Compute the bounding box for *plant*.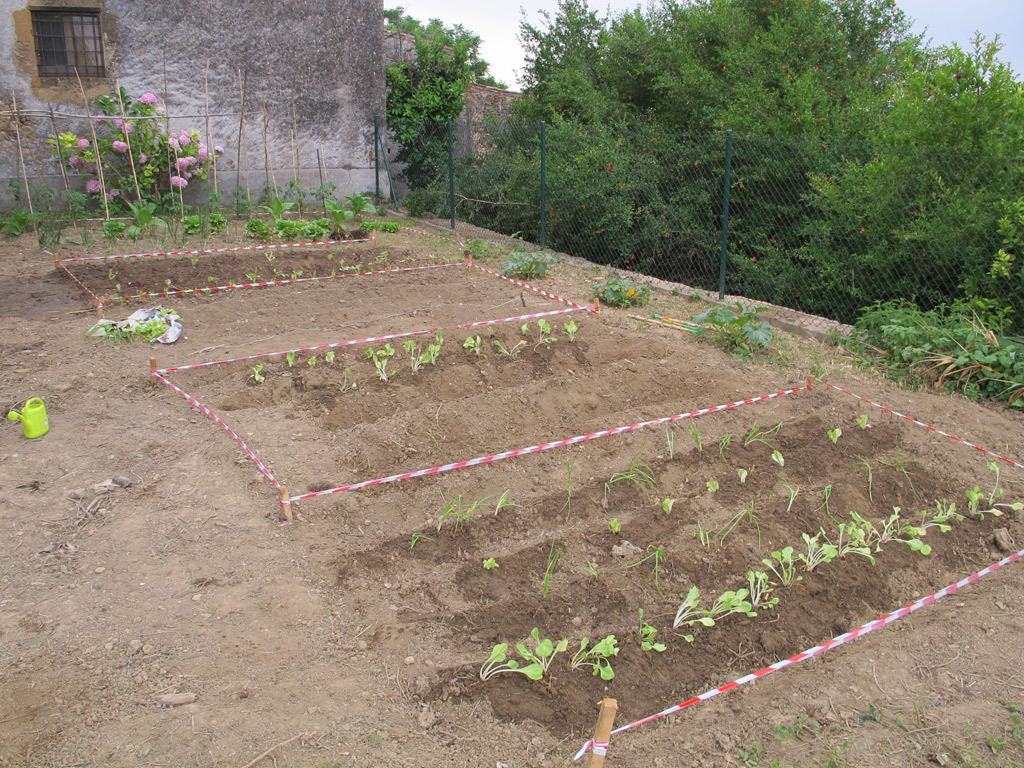
772:447:786:467.
